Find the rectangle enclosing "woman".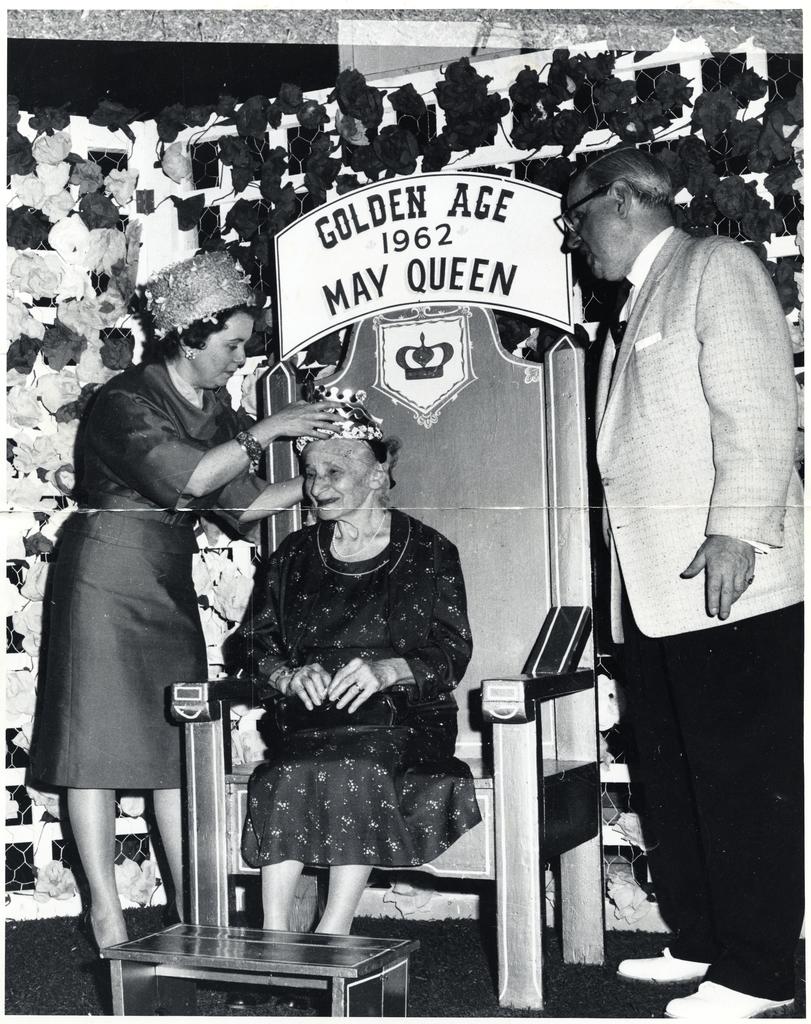
x1=26 y1=251 x2=347 y2=956.
